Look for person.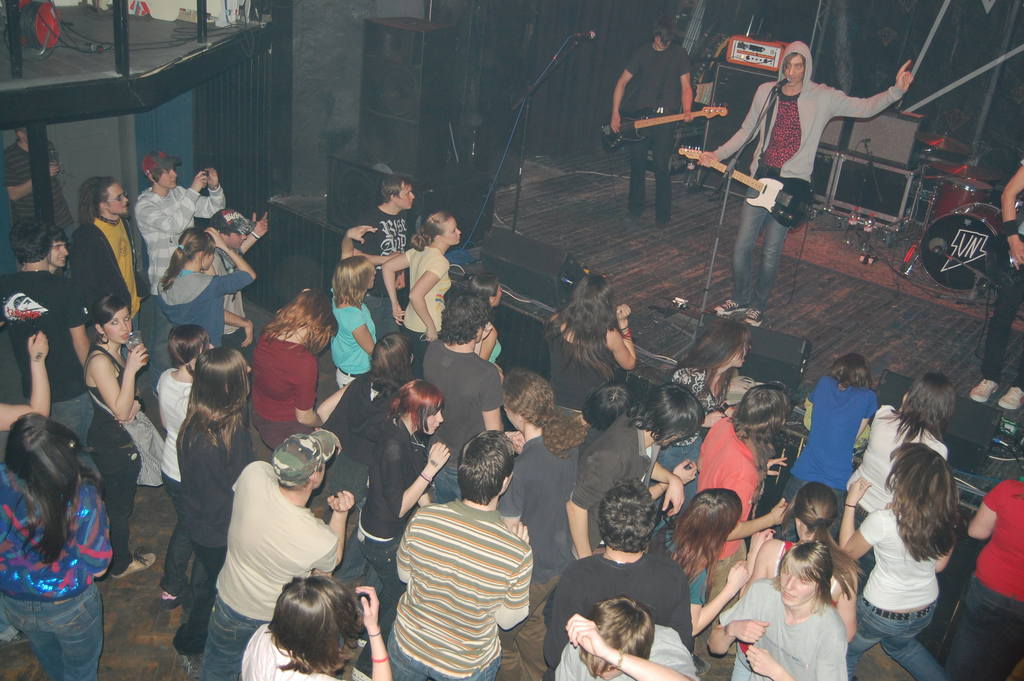
Found: BBox(543, 603, 705, 680).
